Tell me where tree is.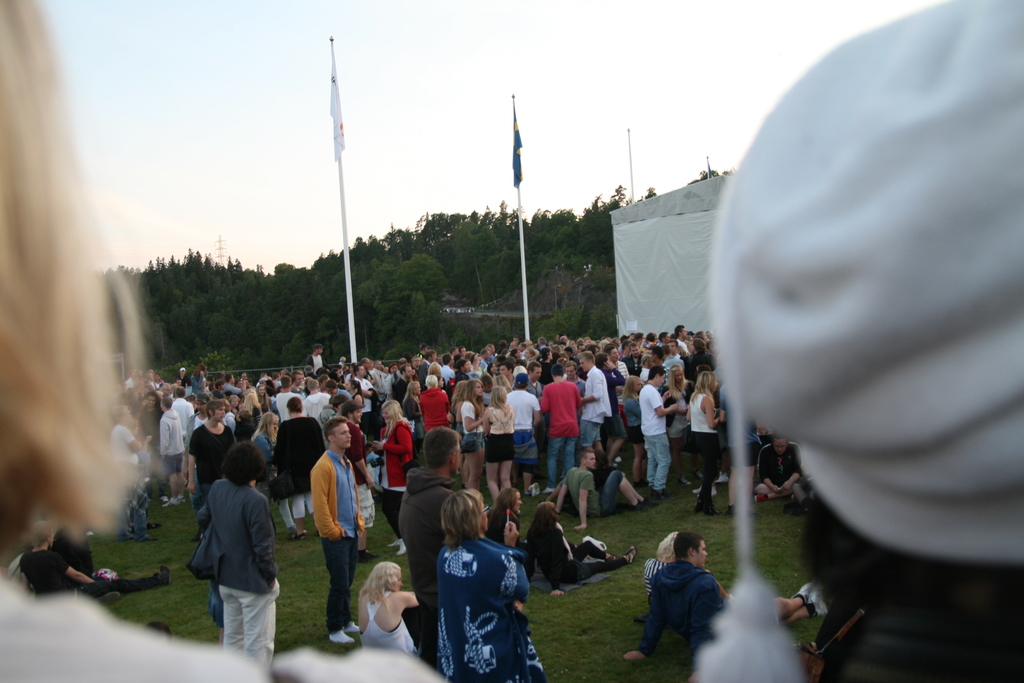
tree is at (left=689, top=169, right=735, bottom=184).
